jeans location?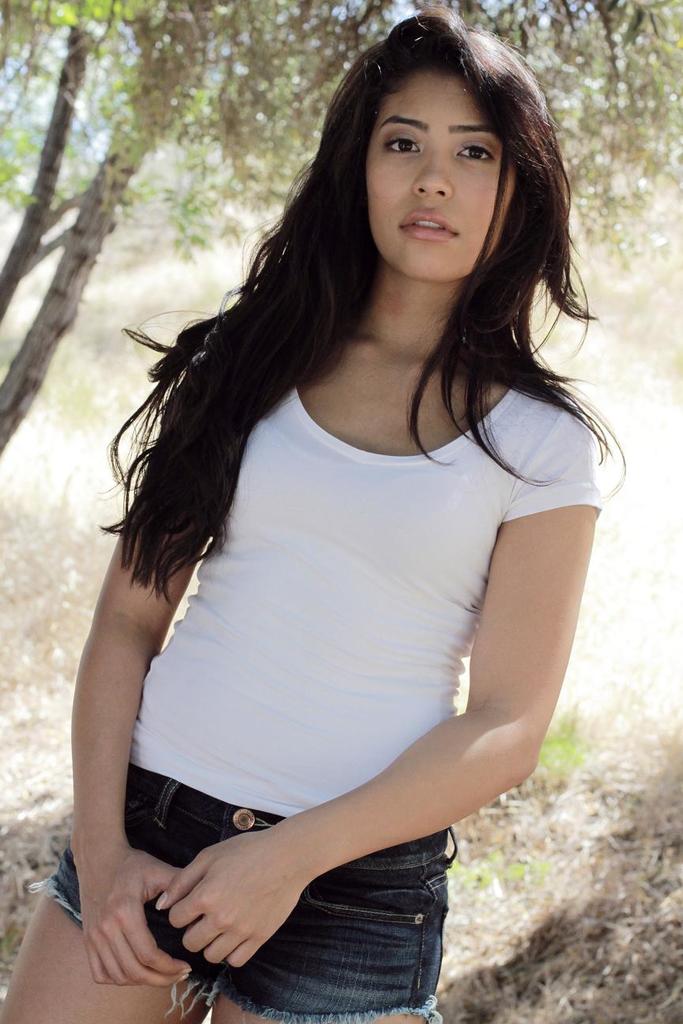
BBox(59, 795, 489, 1007)
